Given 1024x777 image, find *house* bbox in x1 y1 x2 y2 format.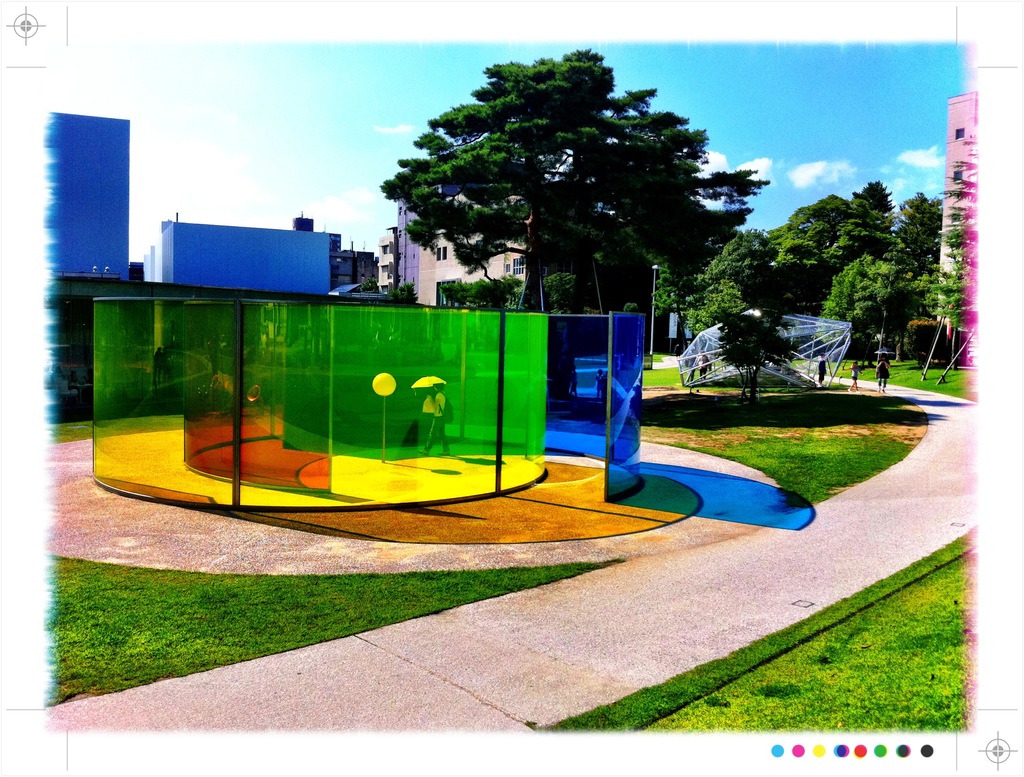
381 173 556 294.
